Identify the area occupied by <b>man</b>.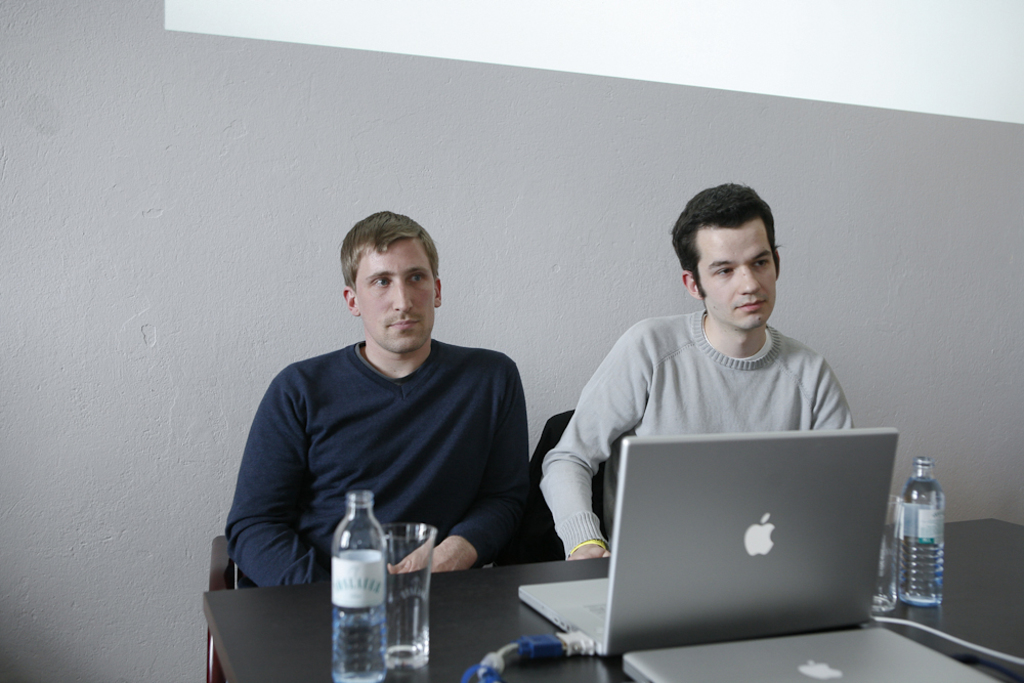
Area: box(543, 185, 855, 565).
